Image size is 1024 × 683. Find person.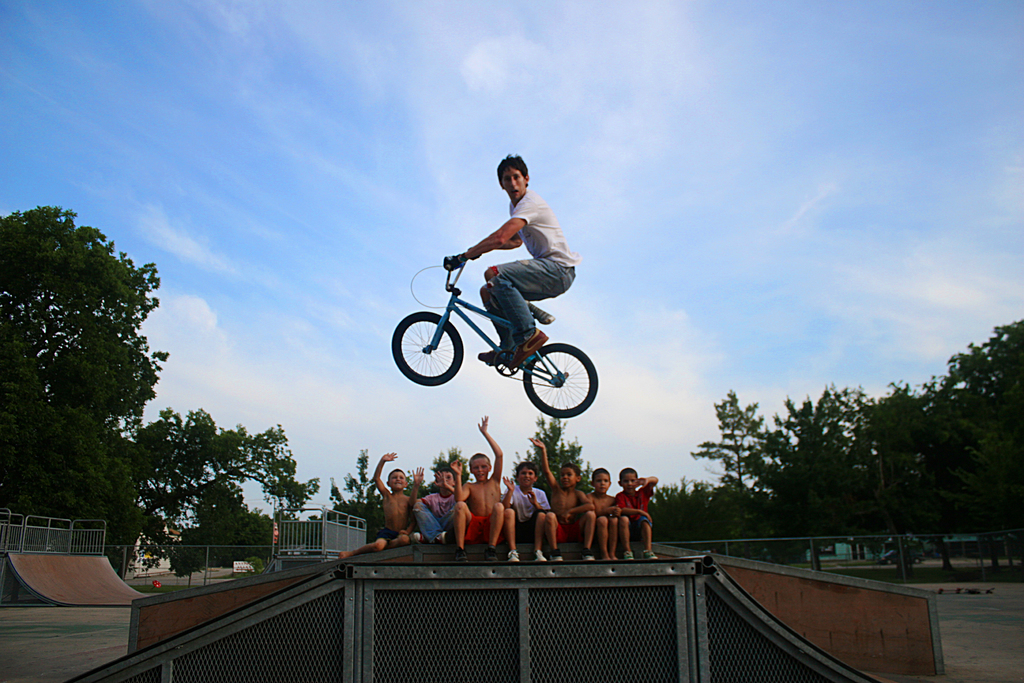
bbox(343, 460, 419, 557).
